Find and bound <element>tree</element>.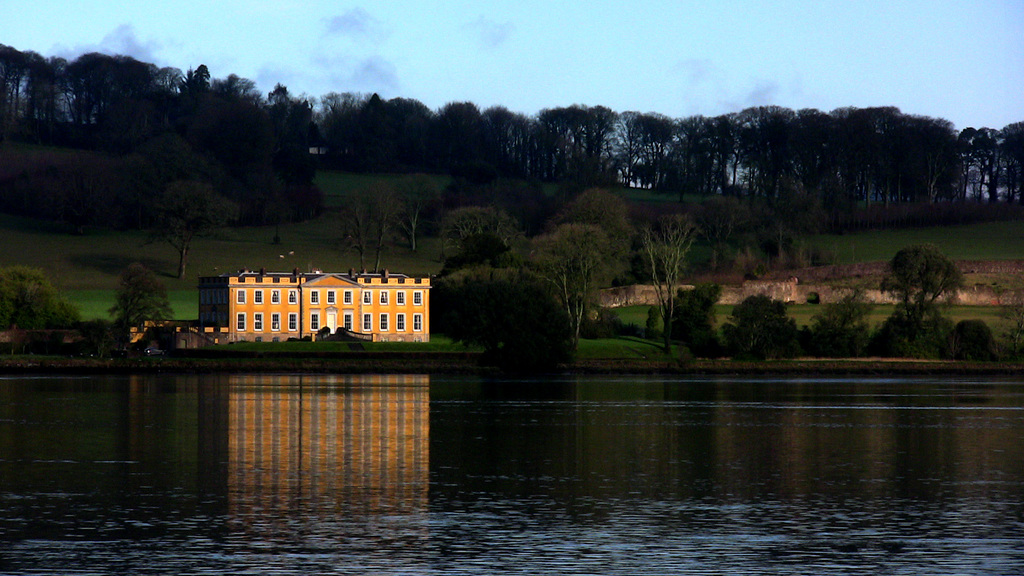
Bound: left=795, top=285, right=868, bottom=366.
